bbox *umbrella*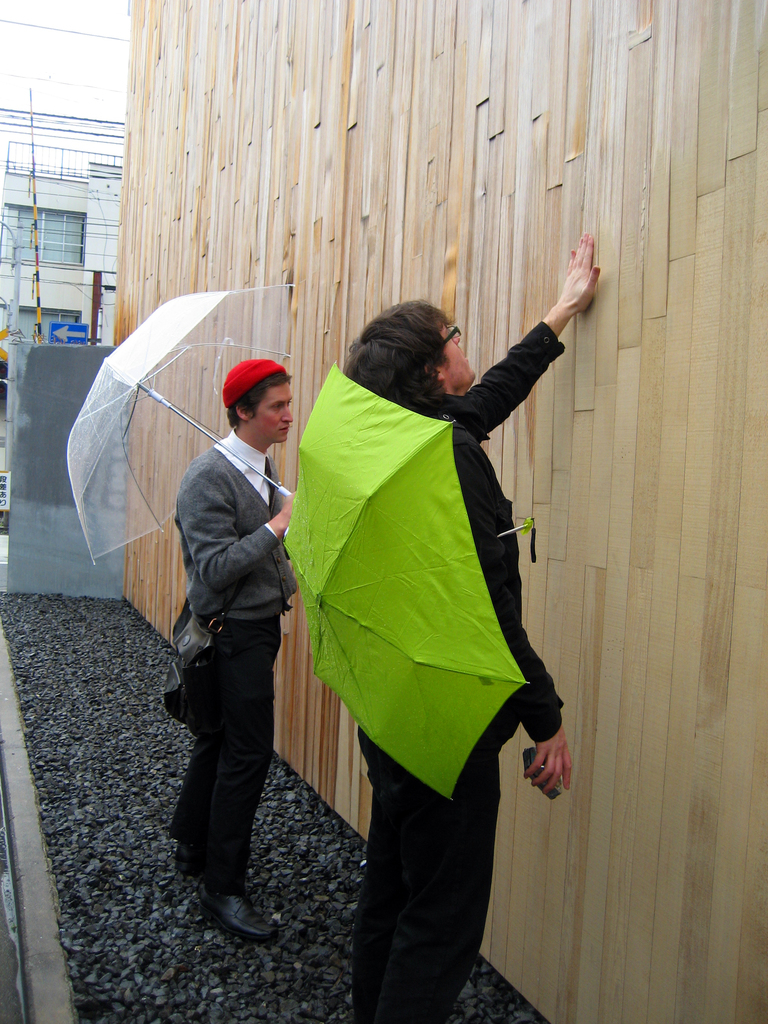
[66,281,296,570]
